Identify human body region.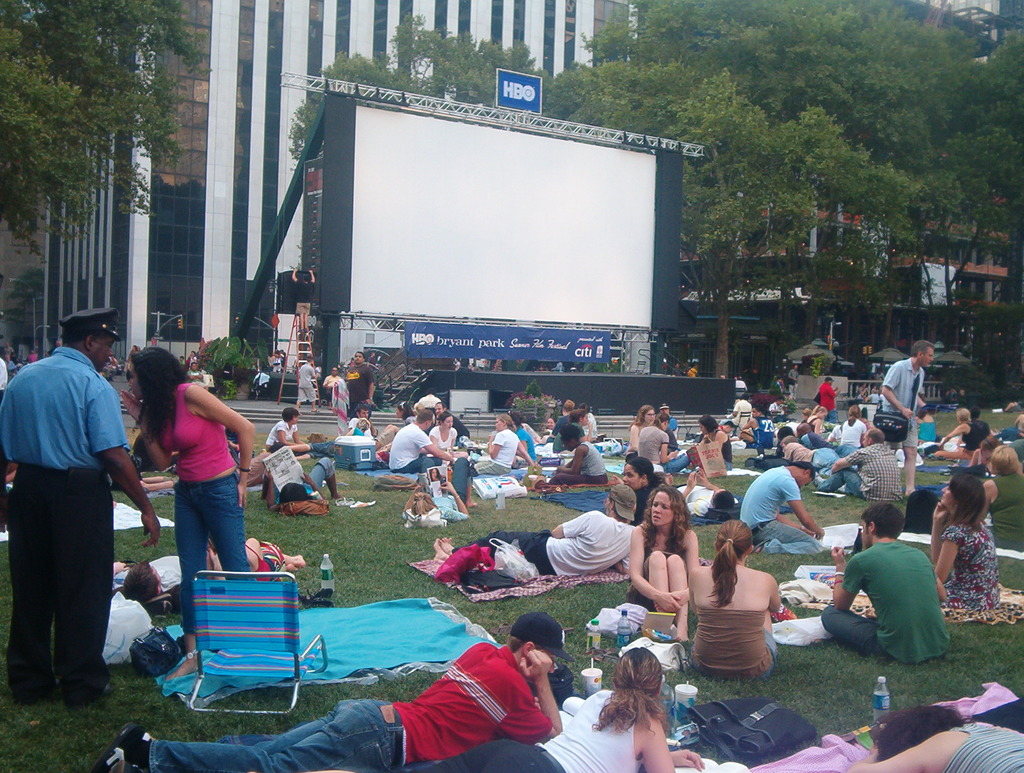
Region: rect(385, 426, 446, 471).
